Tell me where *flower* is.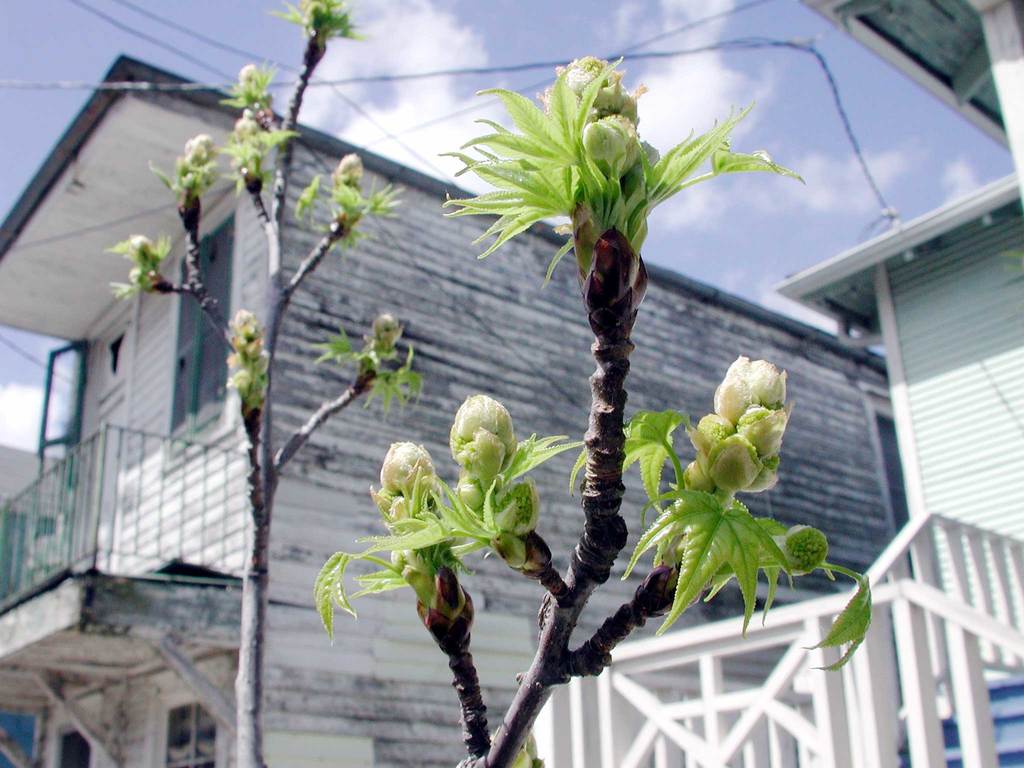
*flower* is at rect(372, 442, 435, 517).
